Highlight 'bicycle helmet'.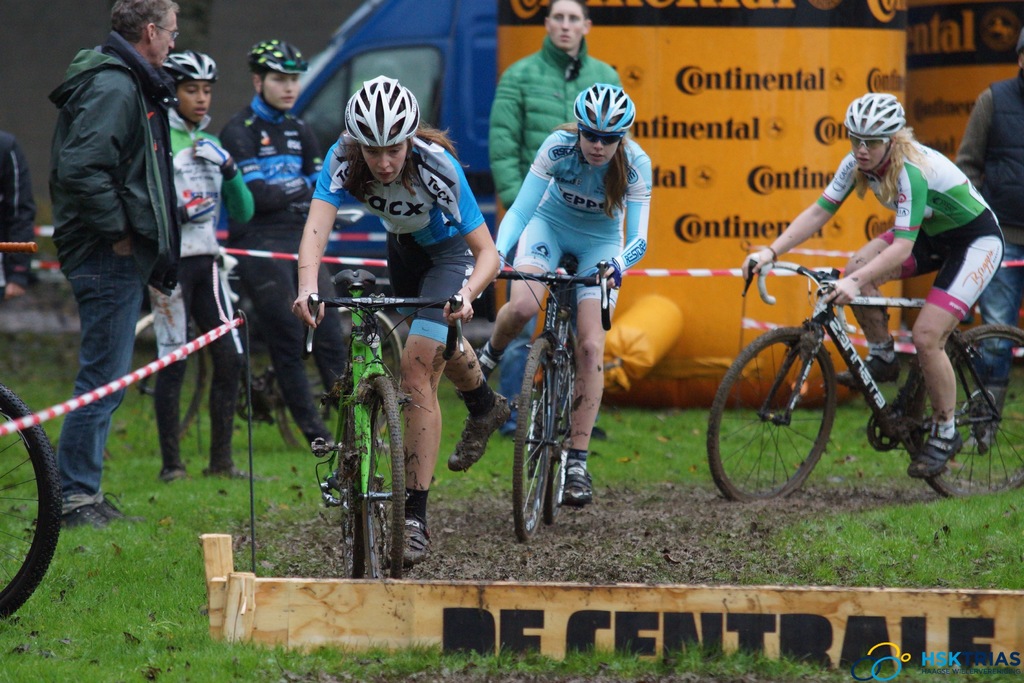
Highlighted region: 155 47 215 79.
